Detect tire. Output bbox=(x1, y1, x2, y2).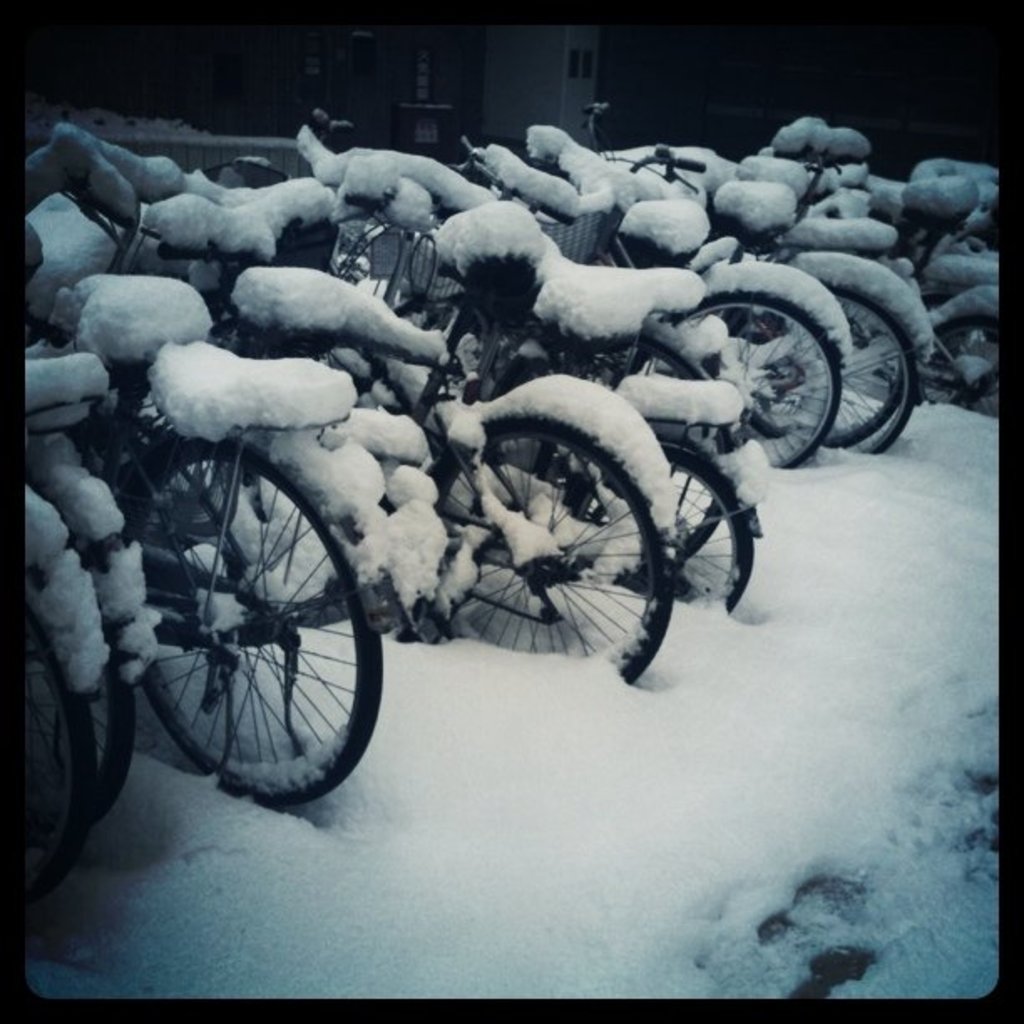
bbox=(823, 279, 920, 457).
